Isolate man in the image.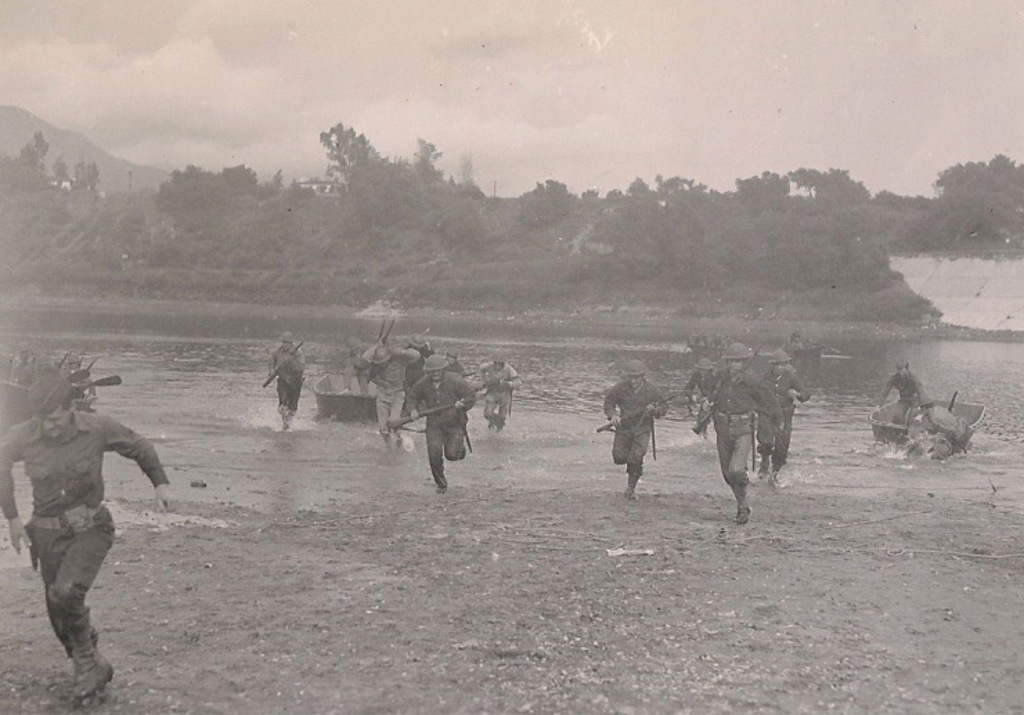
Isolated region: box=[11, 335, 156, 691].
